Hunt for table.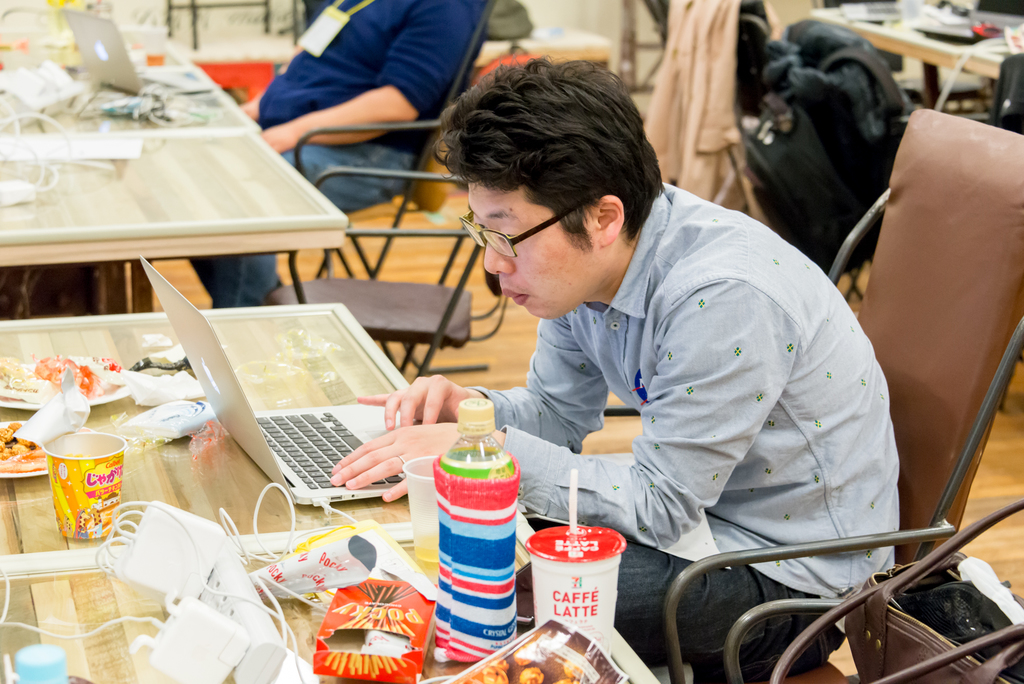
Hunted down at BBox(0, 300, 658, 683).
